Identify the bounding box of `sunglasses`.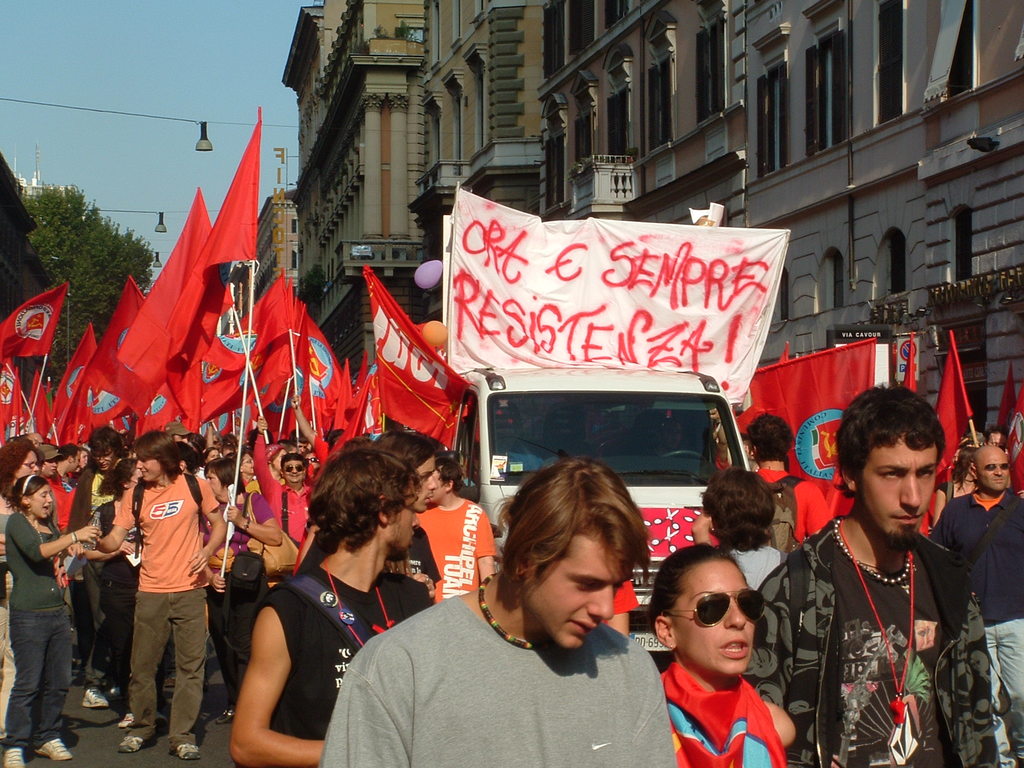
981,463,1012,477.
